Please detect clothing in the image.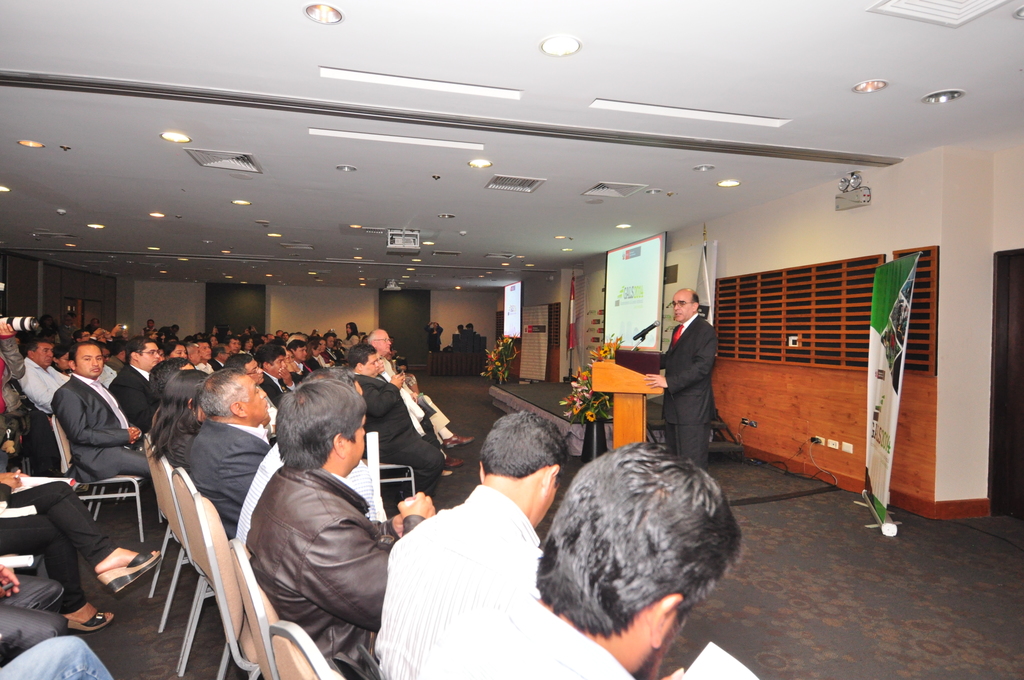
{"x1": 417, "y1": 591, "x2": 634, "y2": 679}.
